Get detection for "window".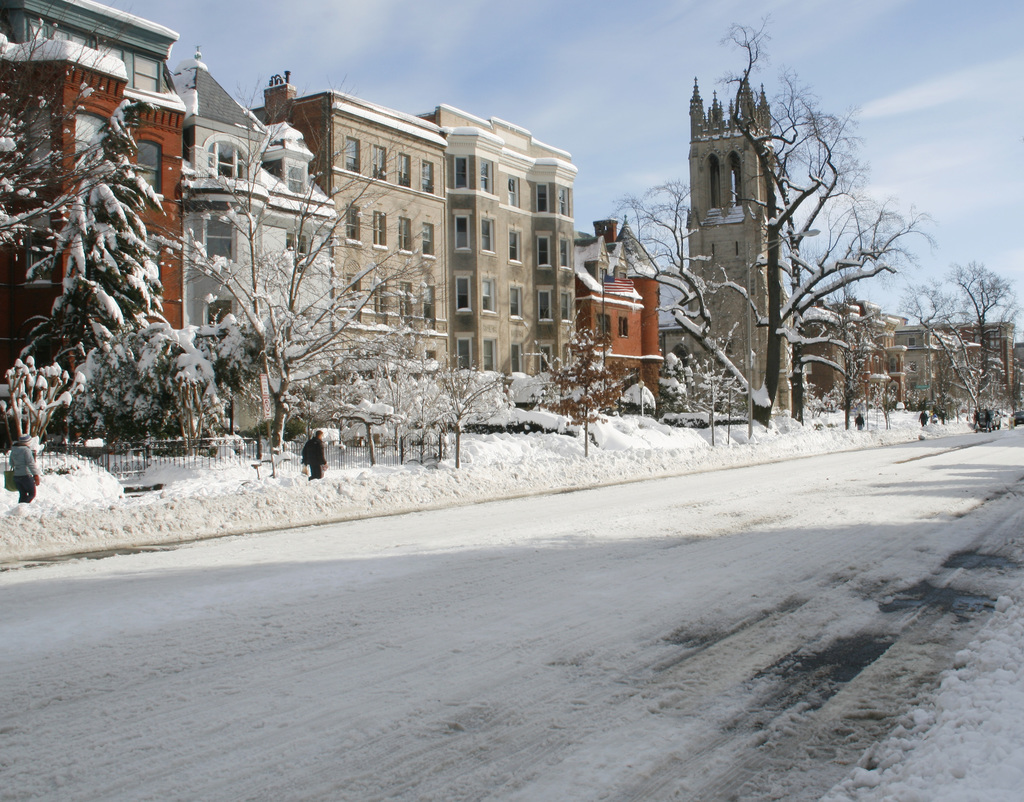
Detection: (422,286,433,320).
